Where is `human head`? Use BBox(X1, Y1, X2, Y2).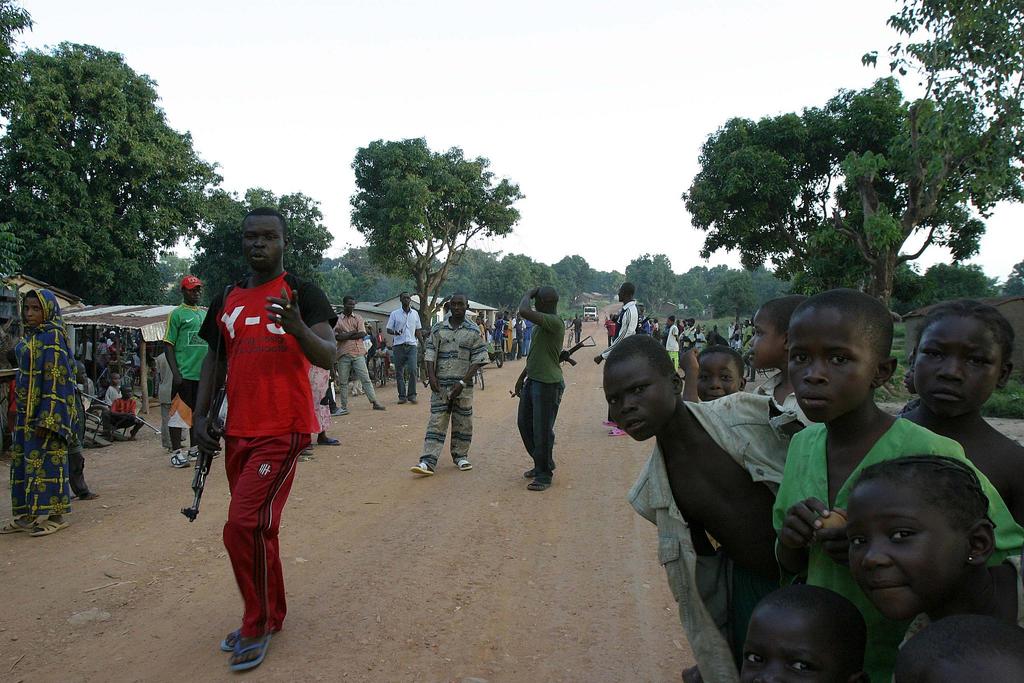
BBox(396, 290, 414, 309).
